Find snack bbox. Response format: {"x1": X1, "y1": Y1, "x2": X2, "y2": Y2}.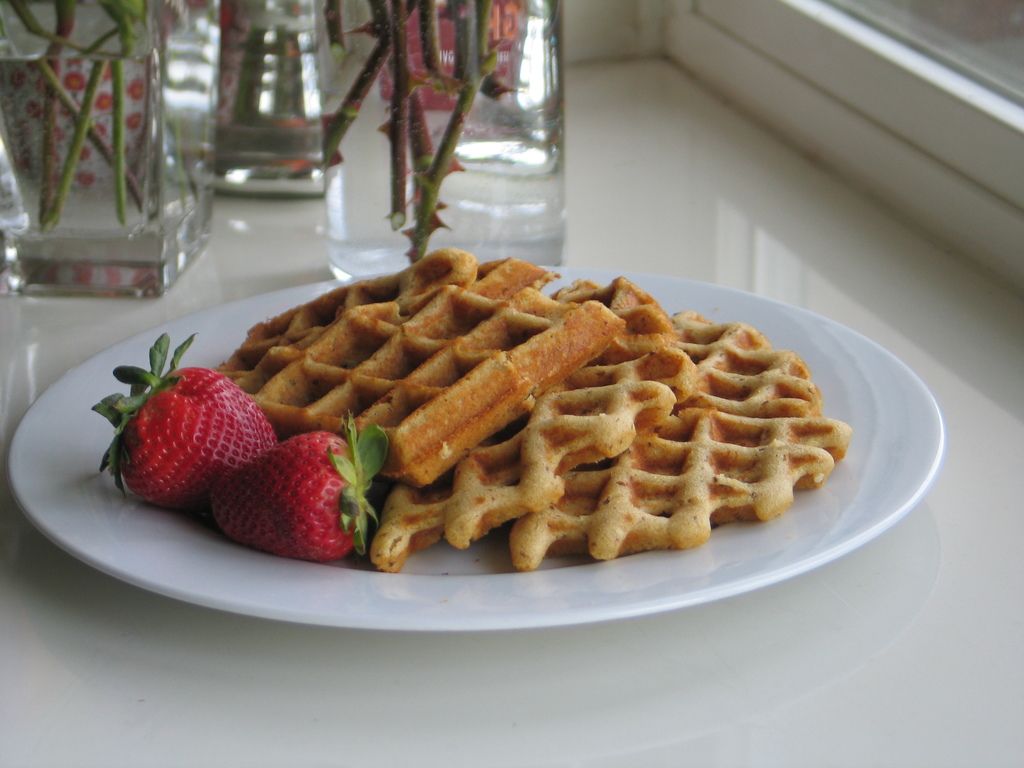
{"x1": 213, "y1": 252, "x2": 635, "y2": 484}.
